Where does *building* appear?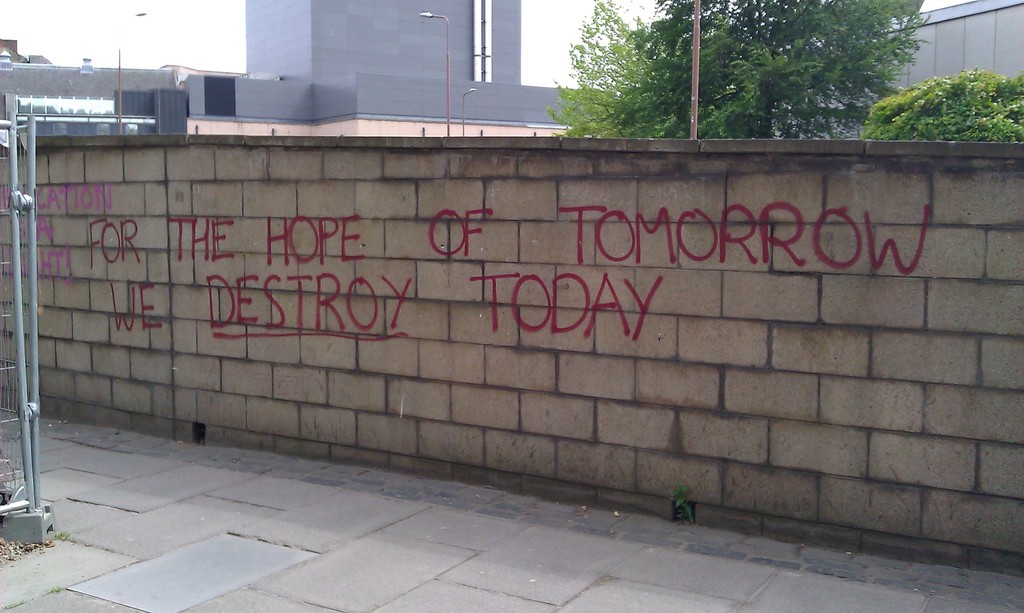
Appears at [x1=844, y1=0, x2=1018, y2=140].
